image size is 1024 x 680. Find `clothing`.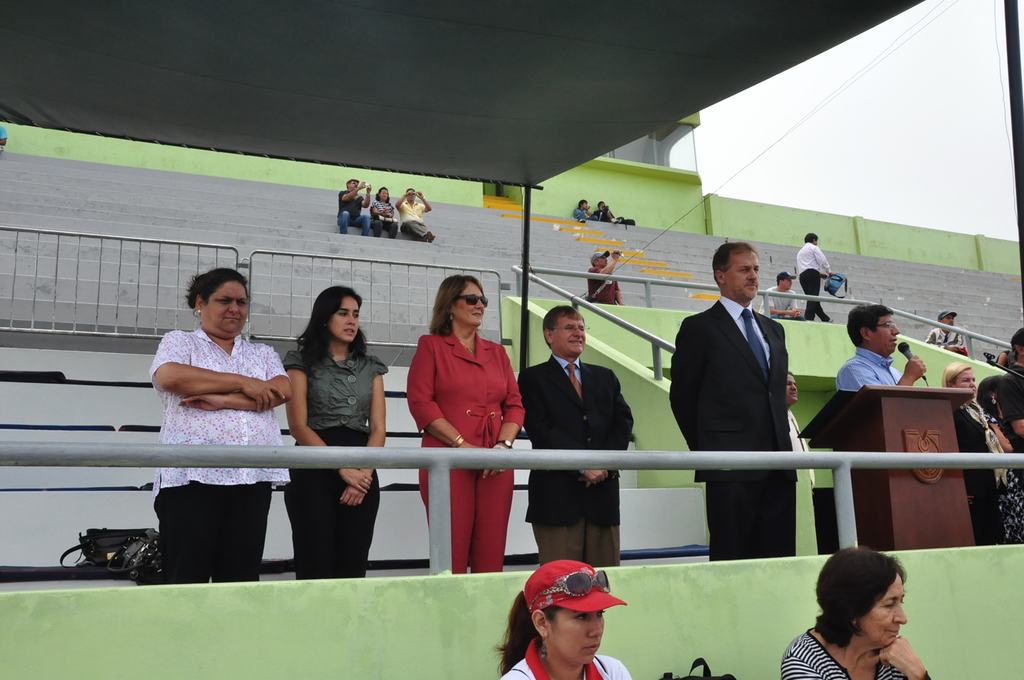
145/326/290/582.
